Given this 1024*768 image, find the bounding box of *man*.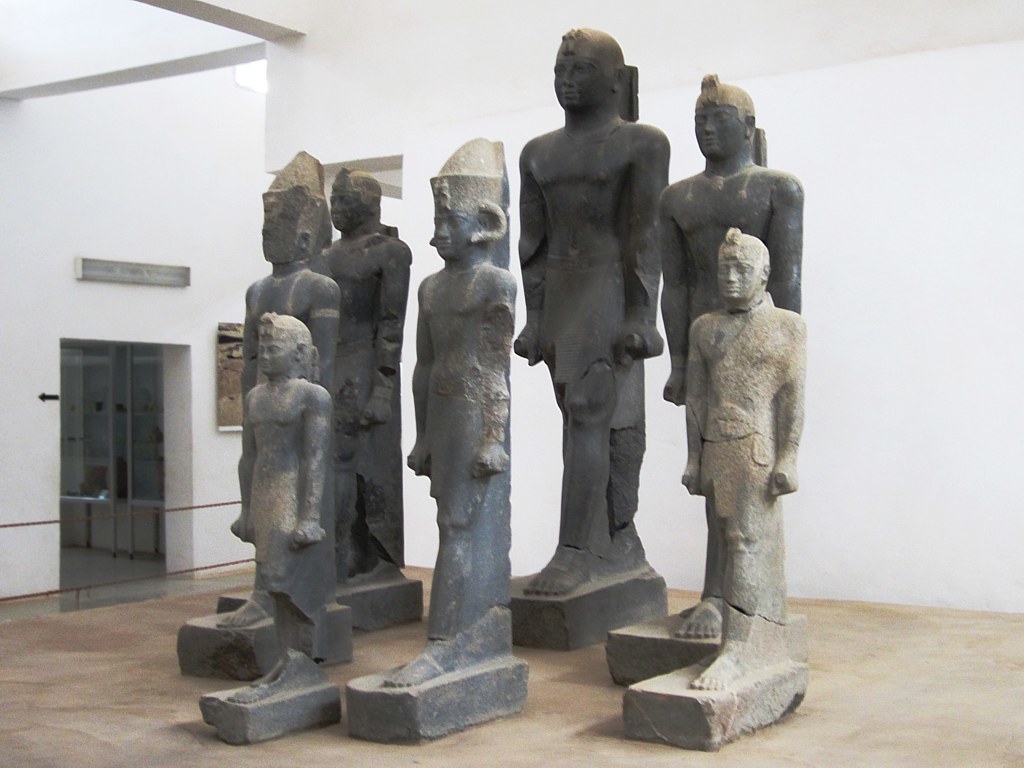
x1=381, y1=140, x2=517, y2=686.
